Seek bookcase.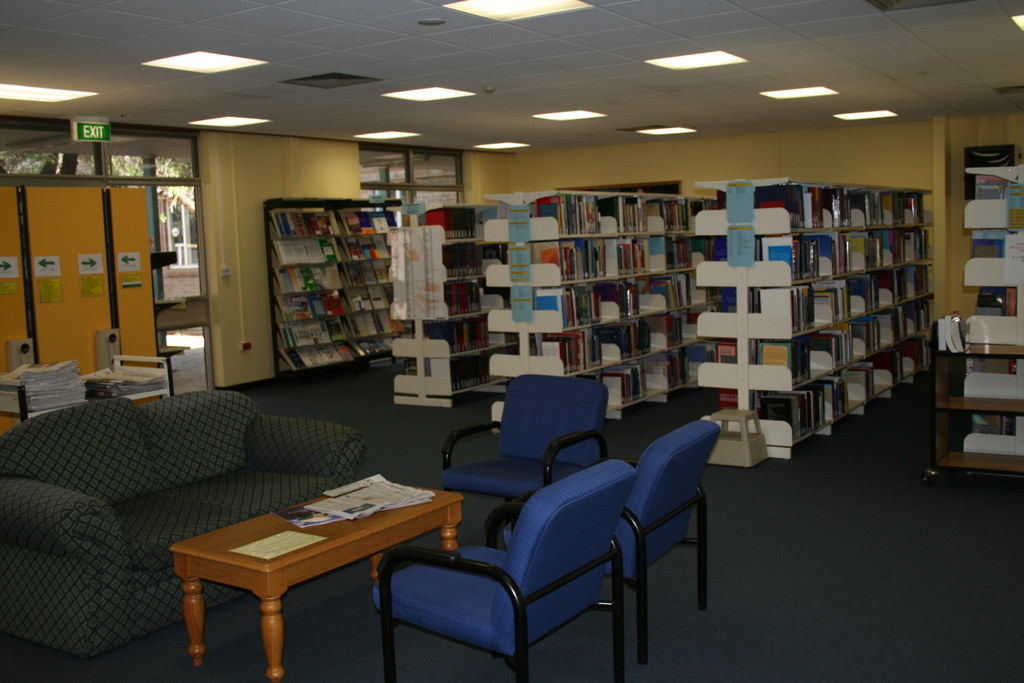
477:185:696:438.
